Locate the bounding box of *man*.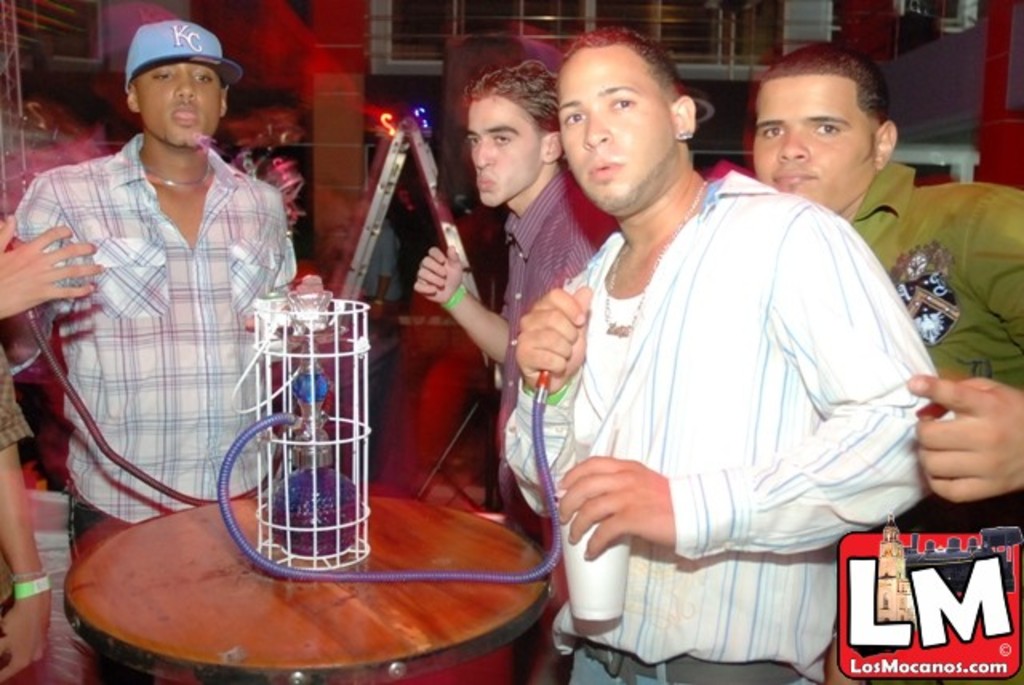
Bounding box: {"x1": 491, "y1": 0, "x2": 946, "y2": 683}.
